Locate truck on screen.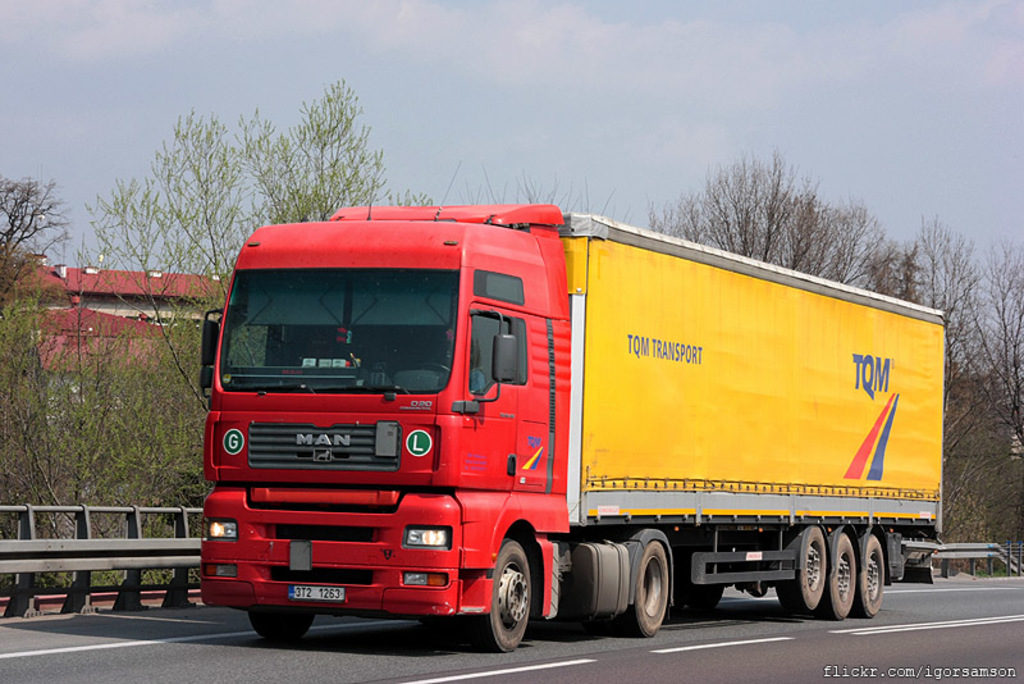
On screen at {"x1": 201, "y1": 160, "x2": 947, "y2": 653}.
